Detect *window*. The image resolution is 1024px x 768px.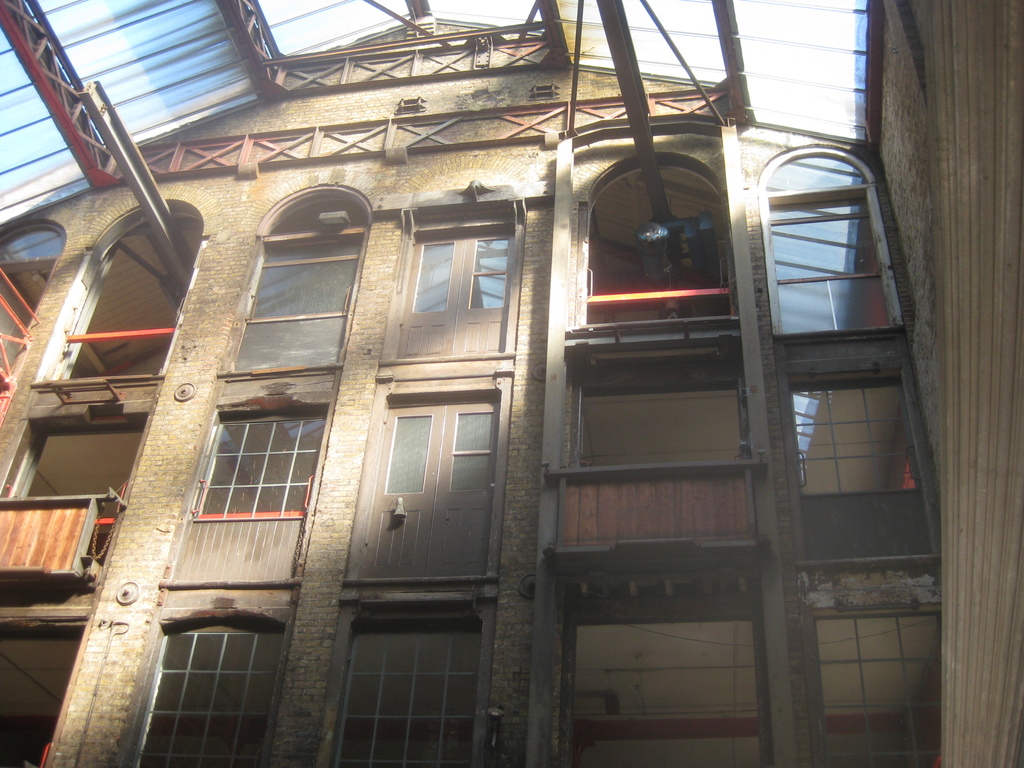
pyautogui.locateOnScreen(321, 598, 490, 764).
